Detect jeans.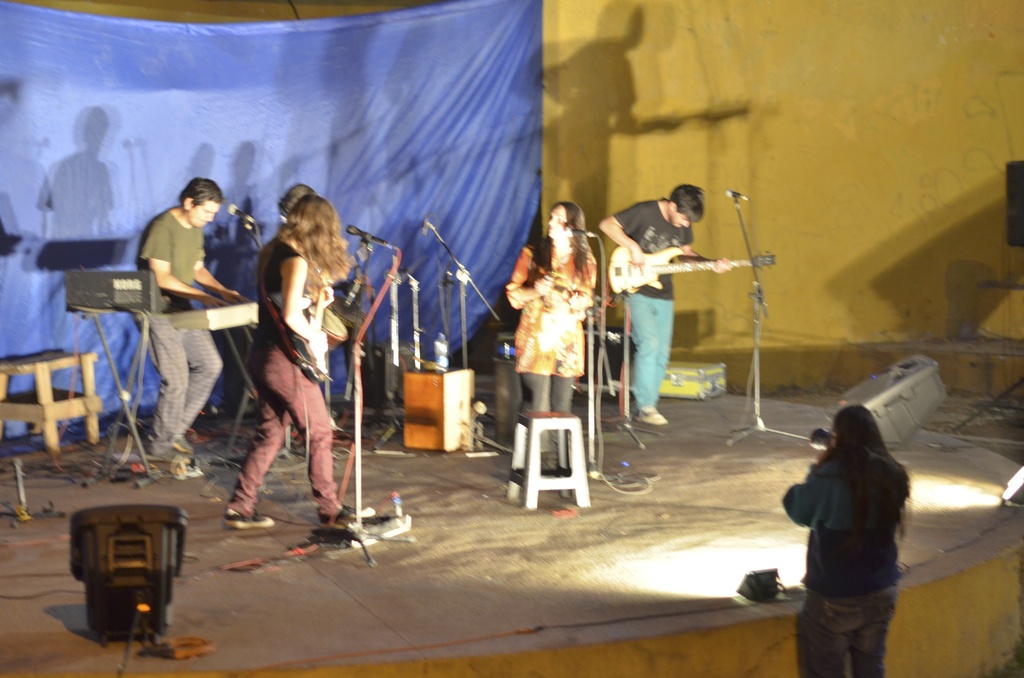
Detected at bbox=[523, 378, 577, 418].
